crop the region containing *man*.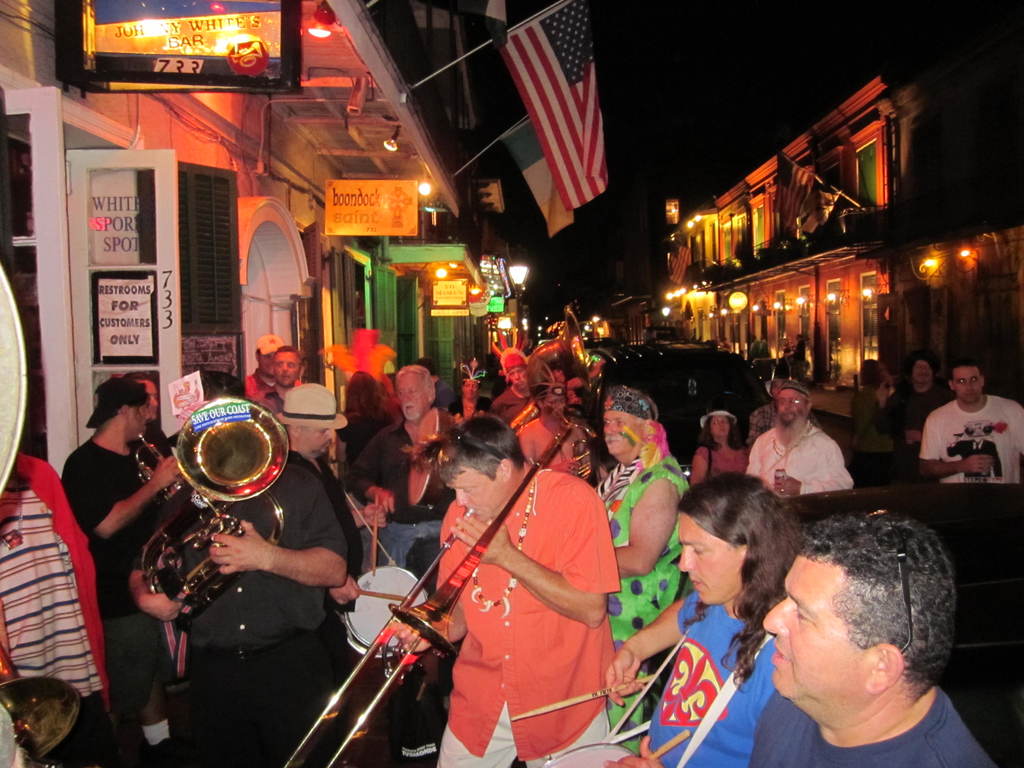
Crop region: bbox=[232, 333, 294, 399].
